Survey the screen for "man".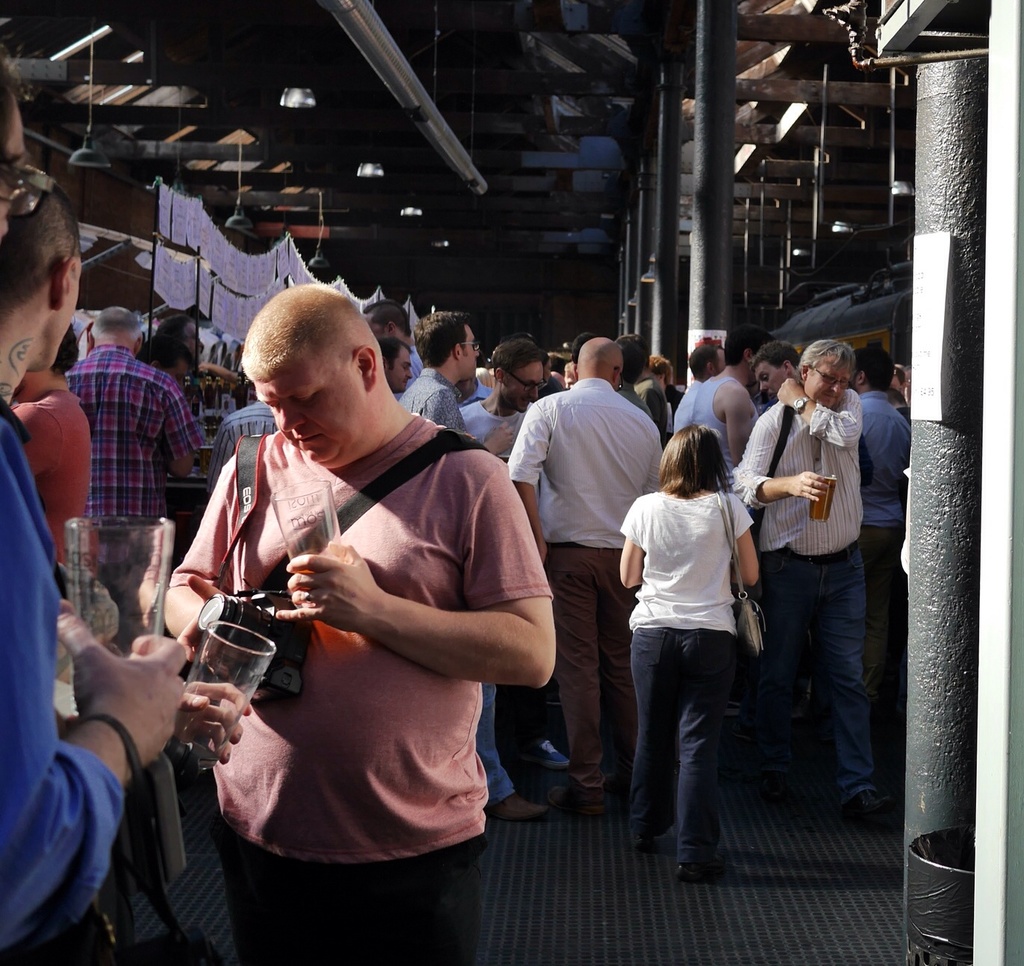
Survey found: box=[57, 309, 203, 559].
